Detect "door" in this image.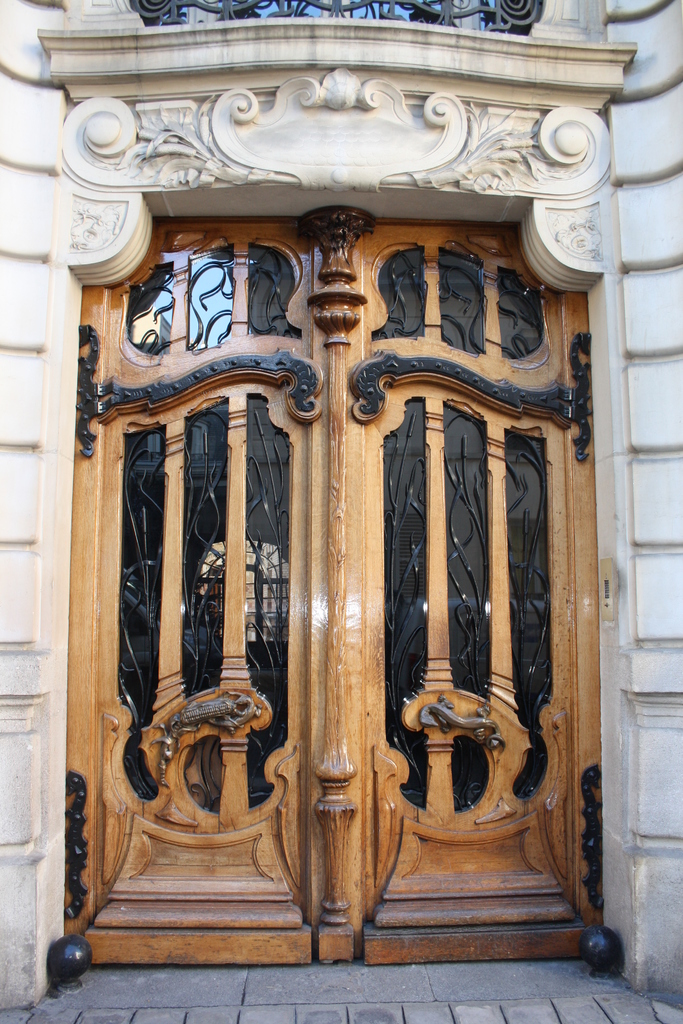
Detection: 78:361:325:905.
